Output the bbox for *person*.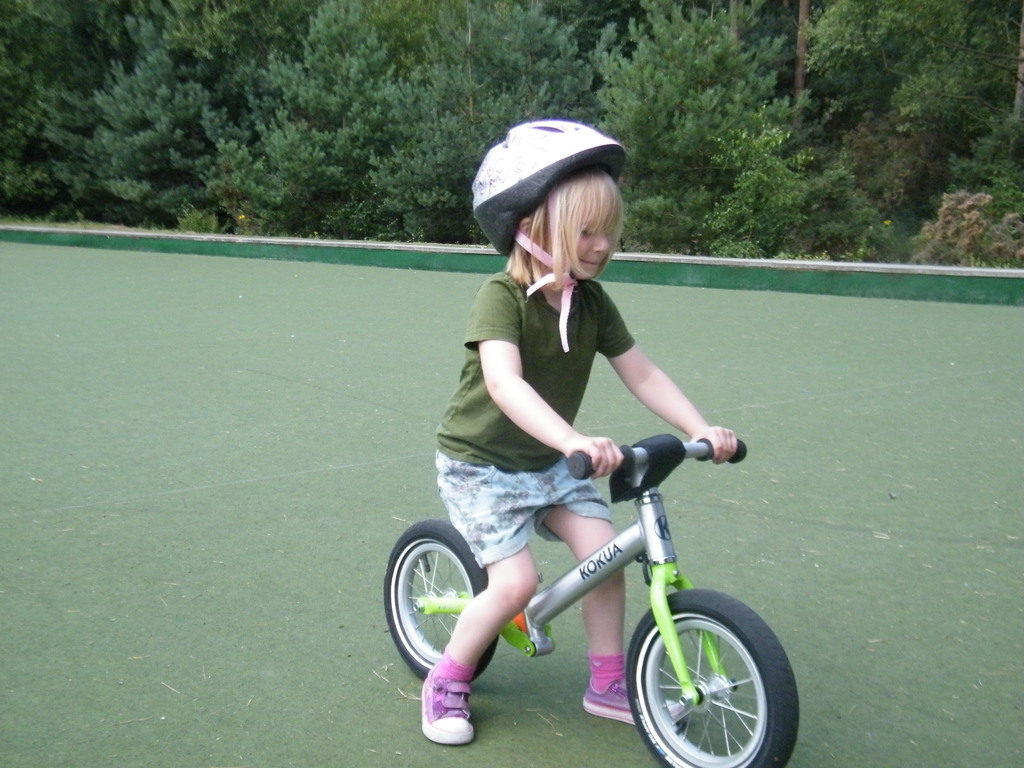
bbox(420, 116, 742, 741).
